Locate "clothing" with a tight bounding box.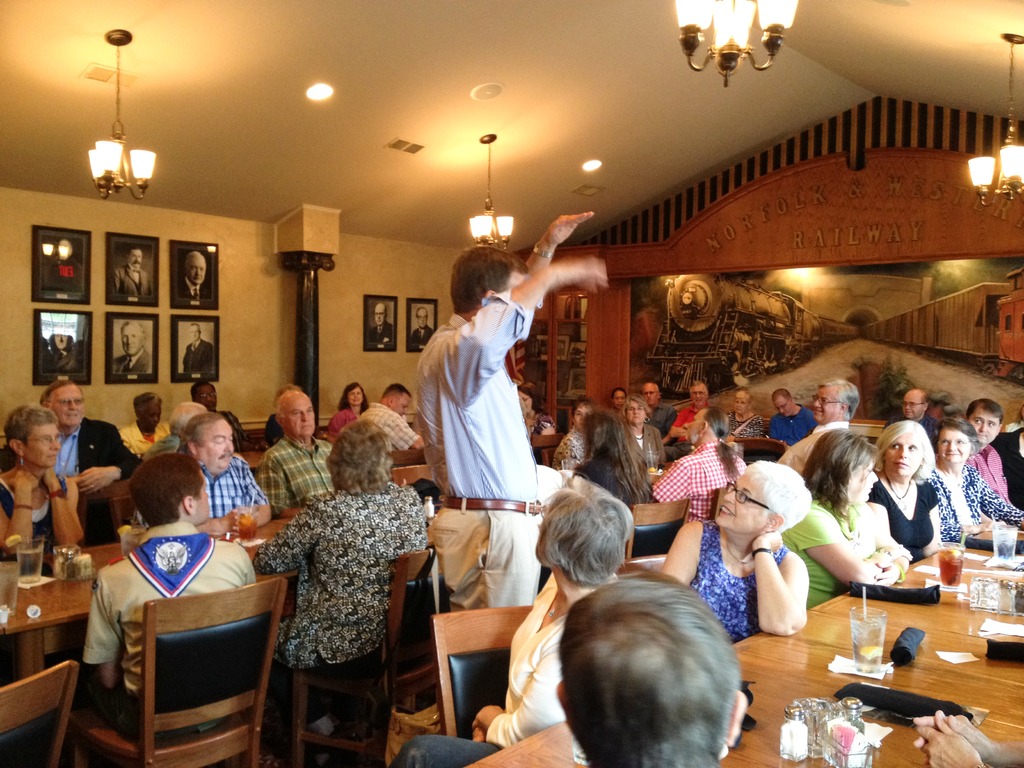
[x1=109, y1=421, x2=177, y2=456].
